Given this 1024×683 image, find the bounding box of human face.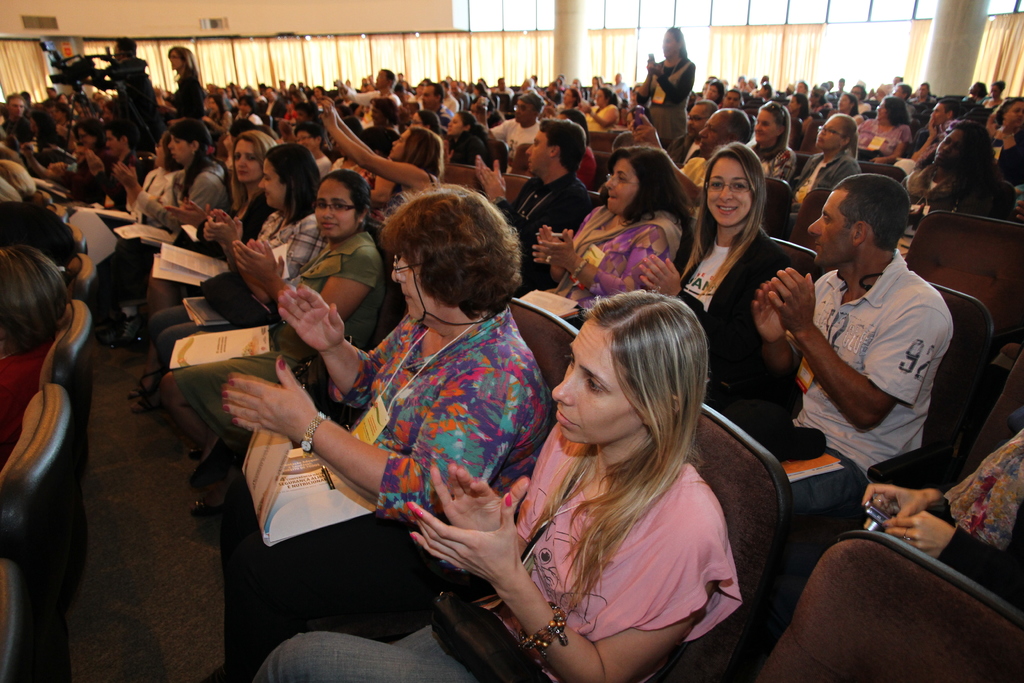
{"x1": 389, "y1": 255, "x2": 449, "y2": 323}.
